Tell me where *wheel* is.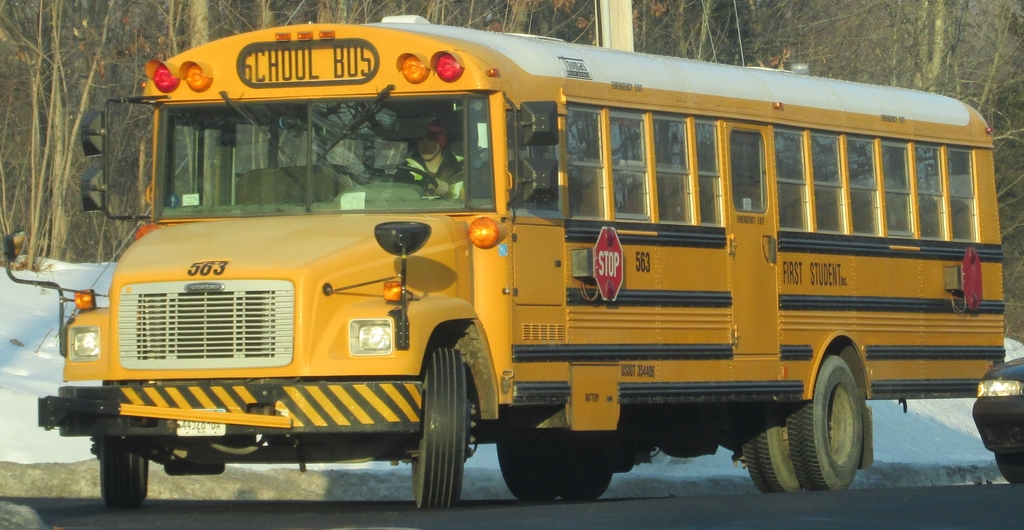
*wheel* is at pyautogui.locateOnScreen(371, 165, 441, 194).
